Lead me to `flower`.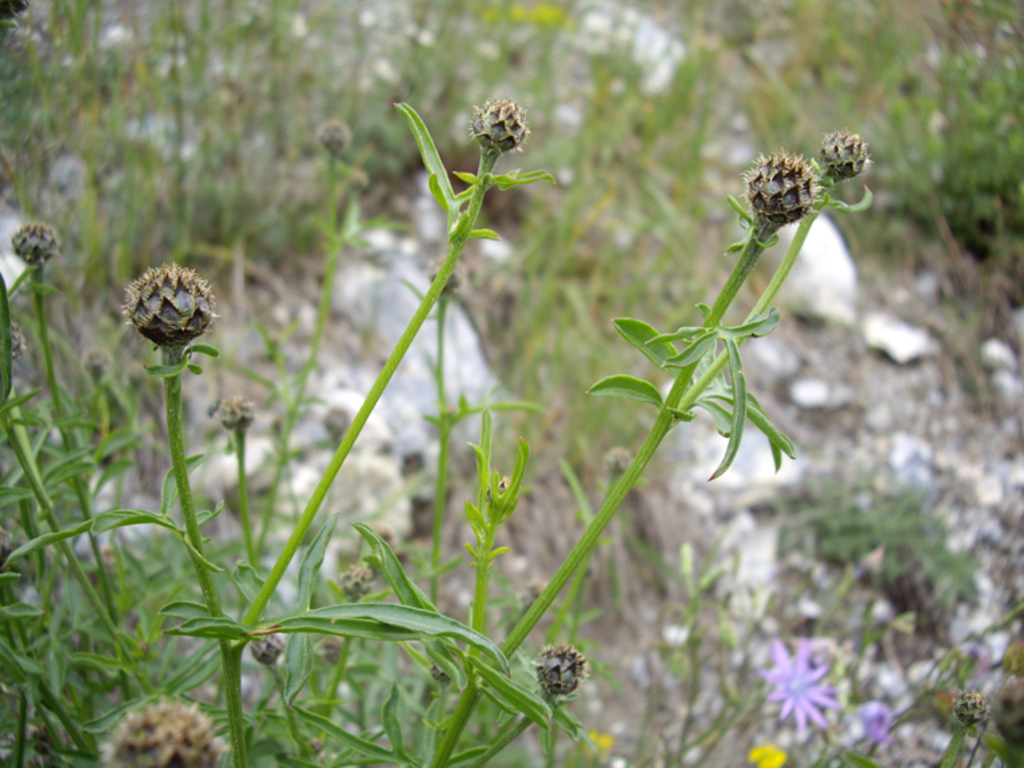
Lead to [760,636,844,733].
